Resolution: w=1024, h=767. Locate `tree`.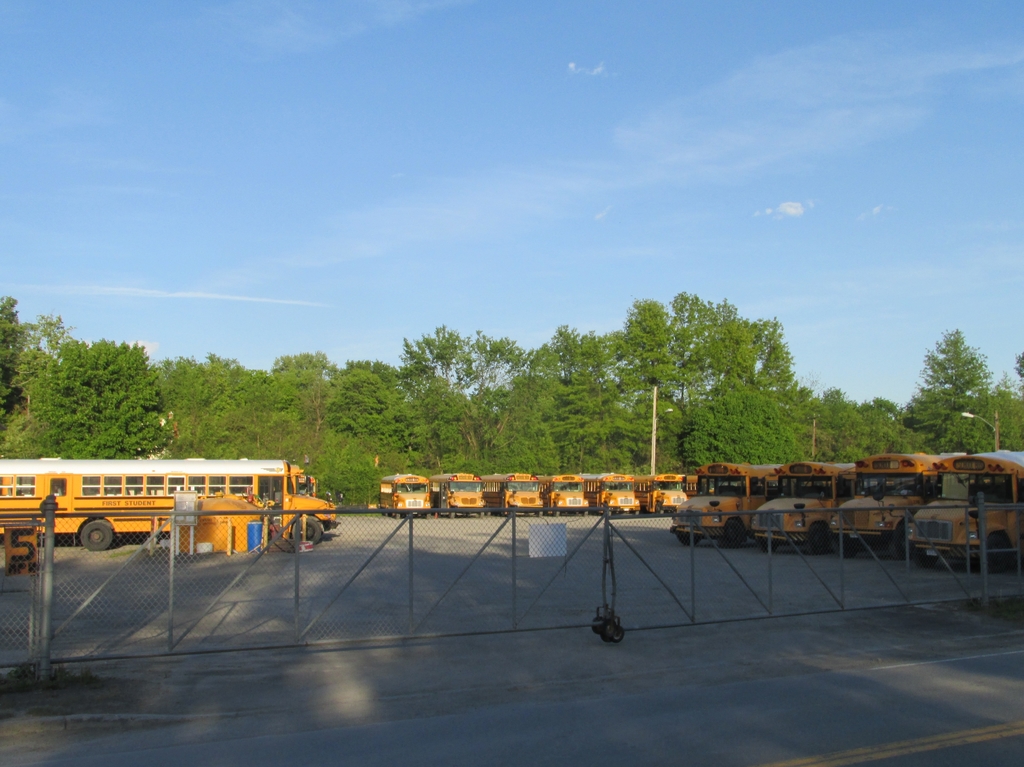
rect(385, 287, 817, 477).
